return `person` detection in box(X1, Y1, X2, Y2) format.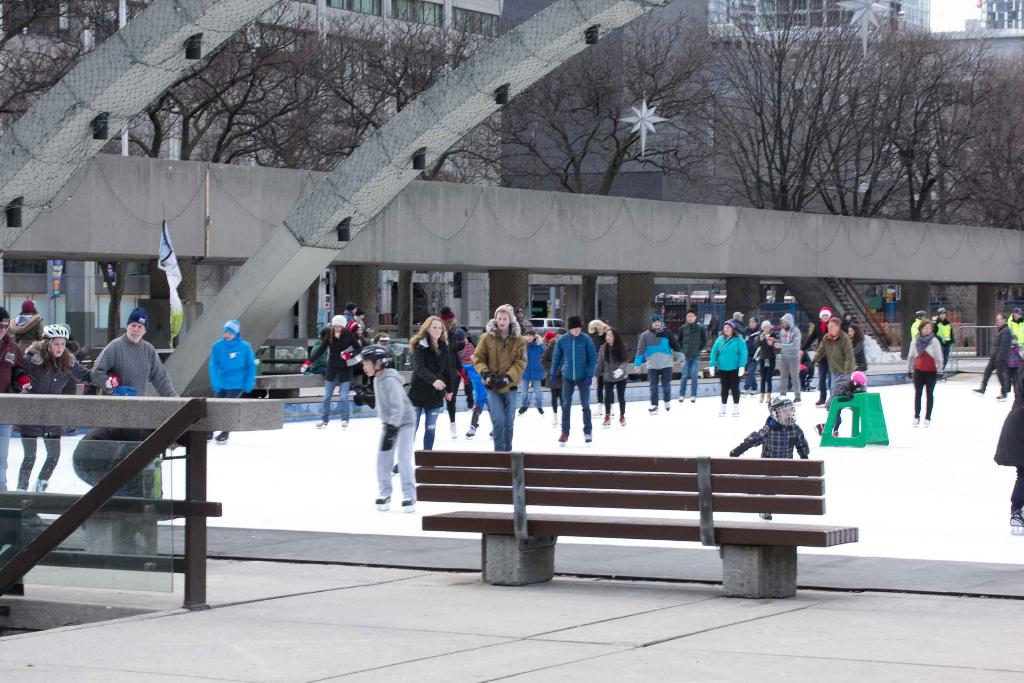
box(732, 397, 806, 522).
